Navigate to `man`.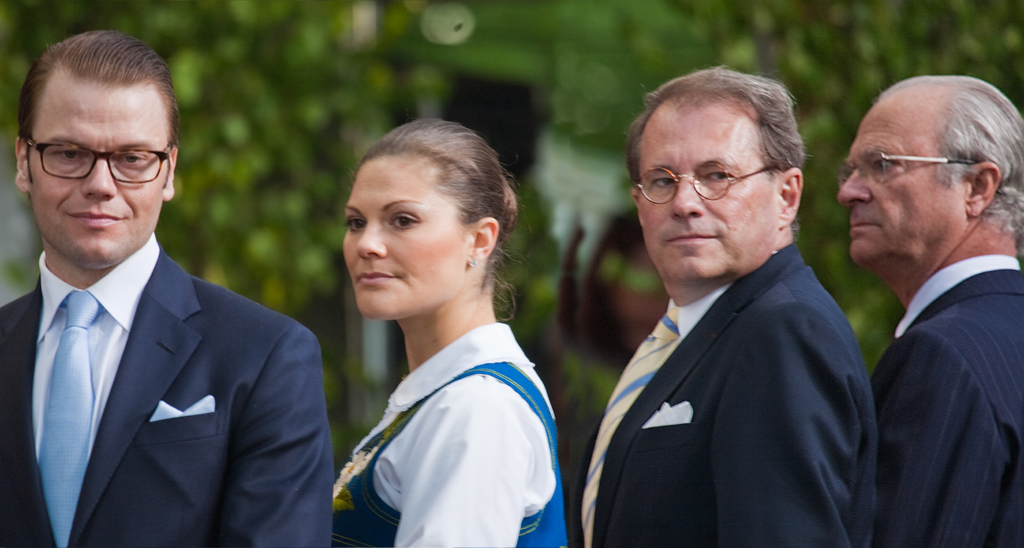
Navigation target: [0,29,336,547].
